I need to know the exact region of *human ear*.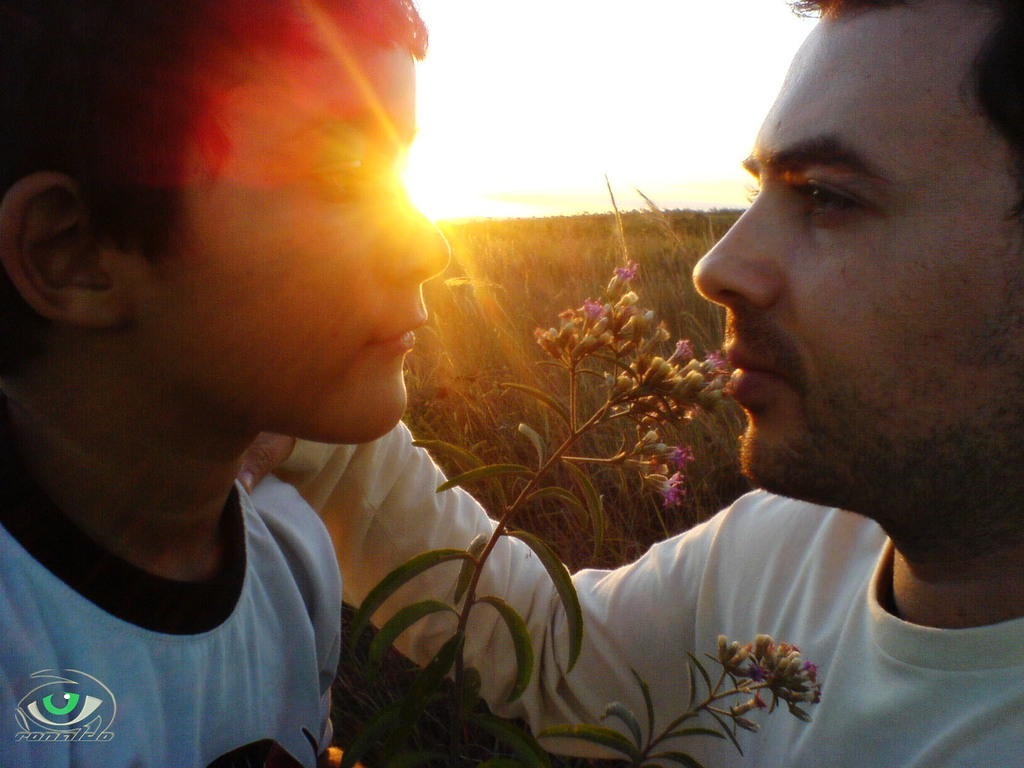
Region: left=1, top=172, right=126, bottom=330.
